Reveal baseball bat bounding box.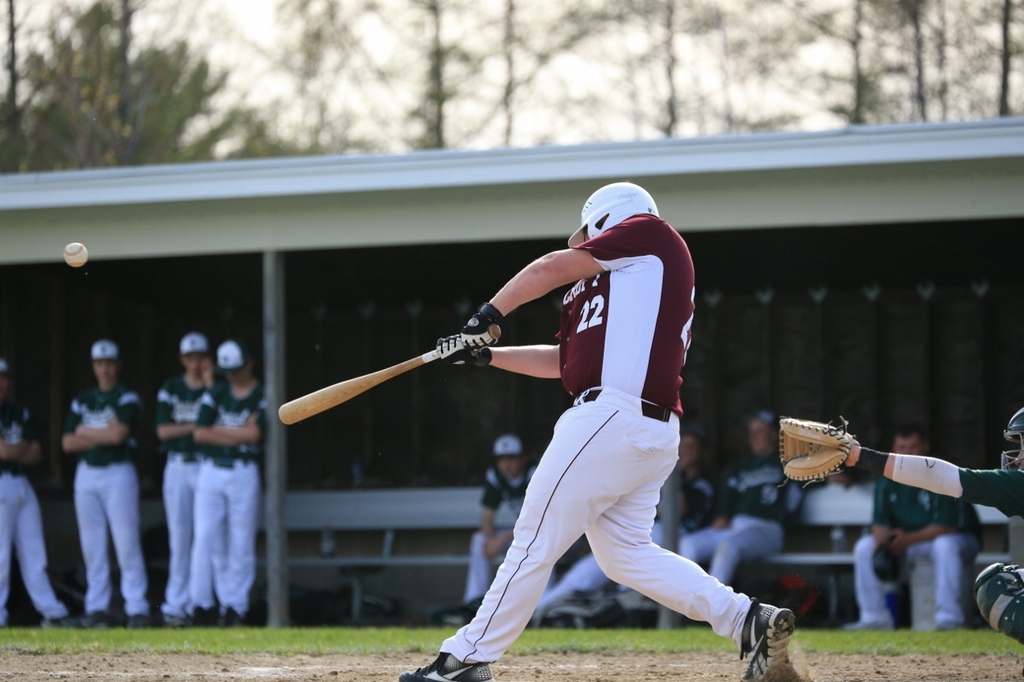
Revealed: BBox(276, 321, 502, 431).
